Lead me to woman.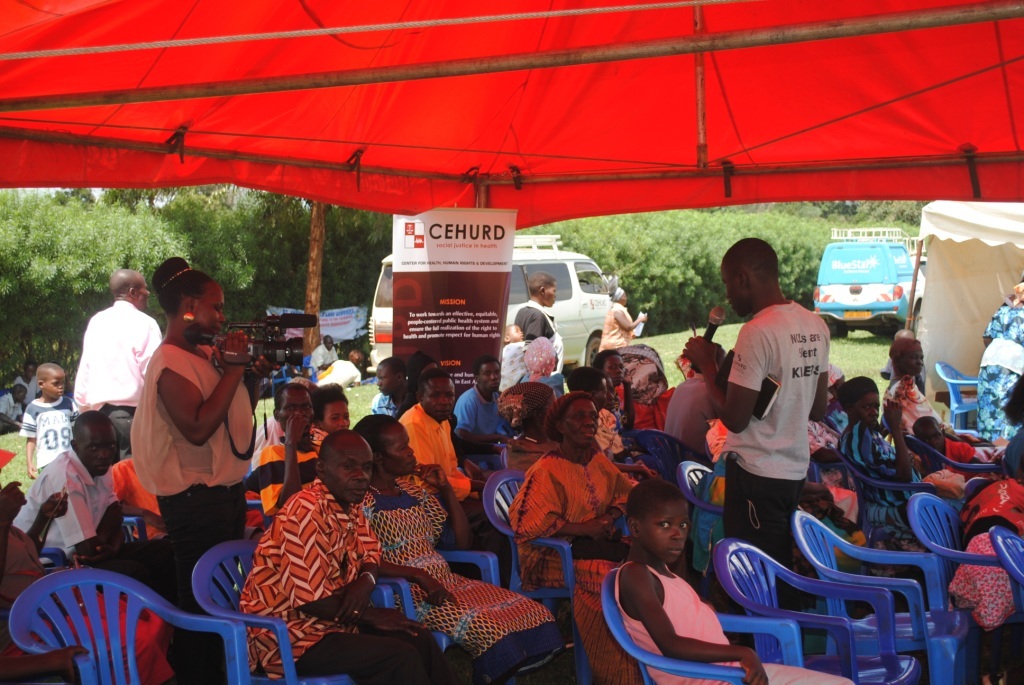
Lead to (974, 282, 1023, 446).
